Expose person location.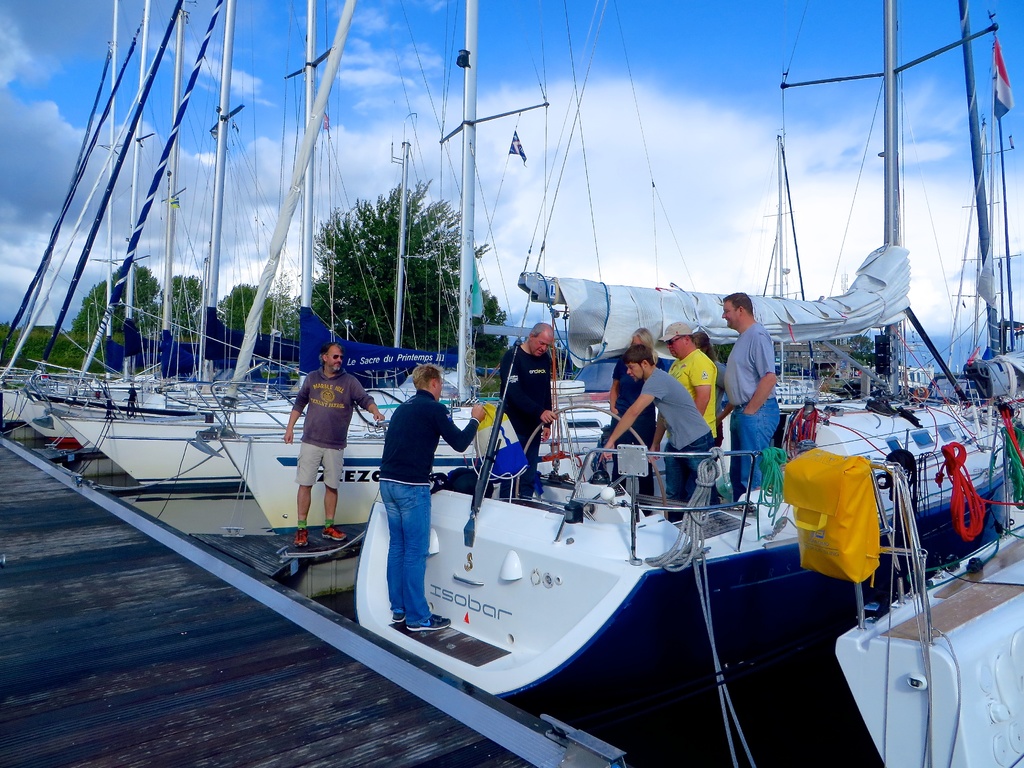
Exposed at (600,346,715,508).
